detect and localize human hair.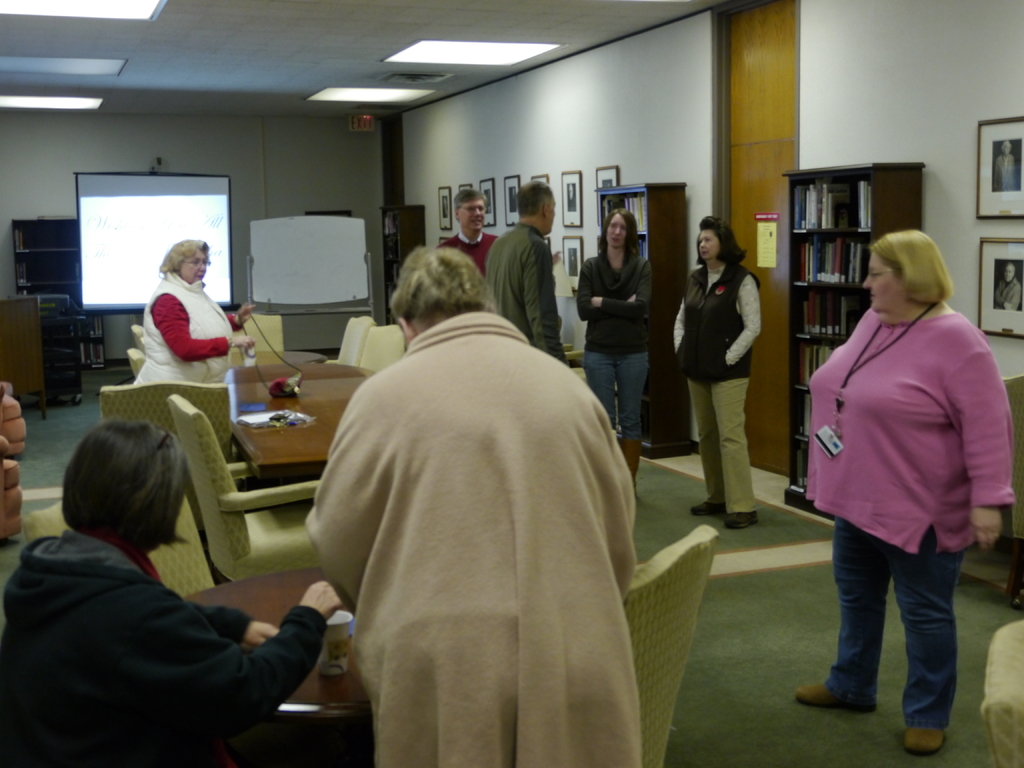
Localized at <bbox>150, 236, 214, 278</bbox>.
